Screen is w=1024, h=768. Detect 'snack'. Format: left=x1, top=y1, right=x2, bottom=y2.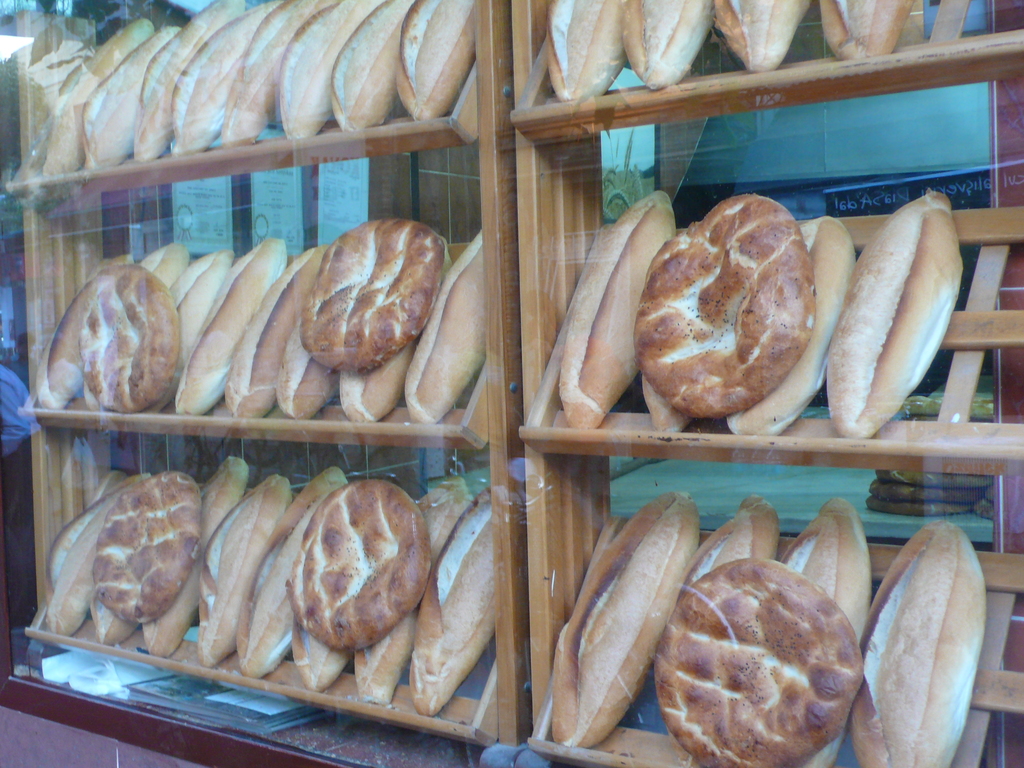
left=140, top=456, right=244, bottom=660.
